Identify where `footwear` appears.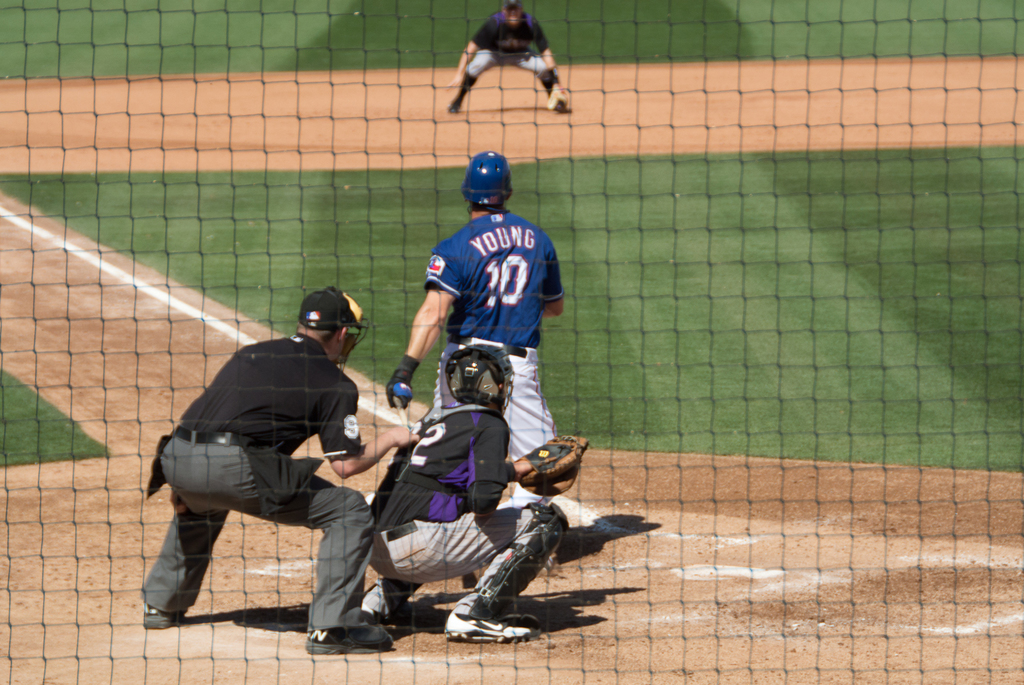
Appears at (449,102,459,115).
